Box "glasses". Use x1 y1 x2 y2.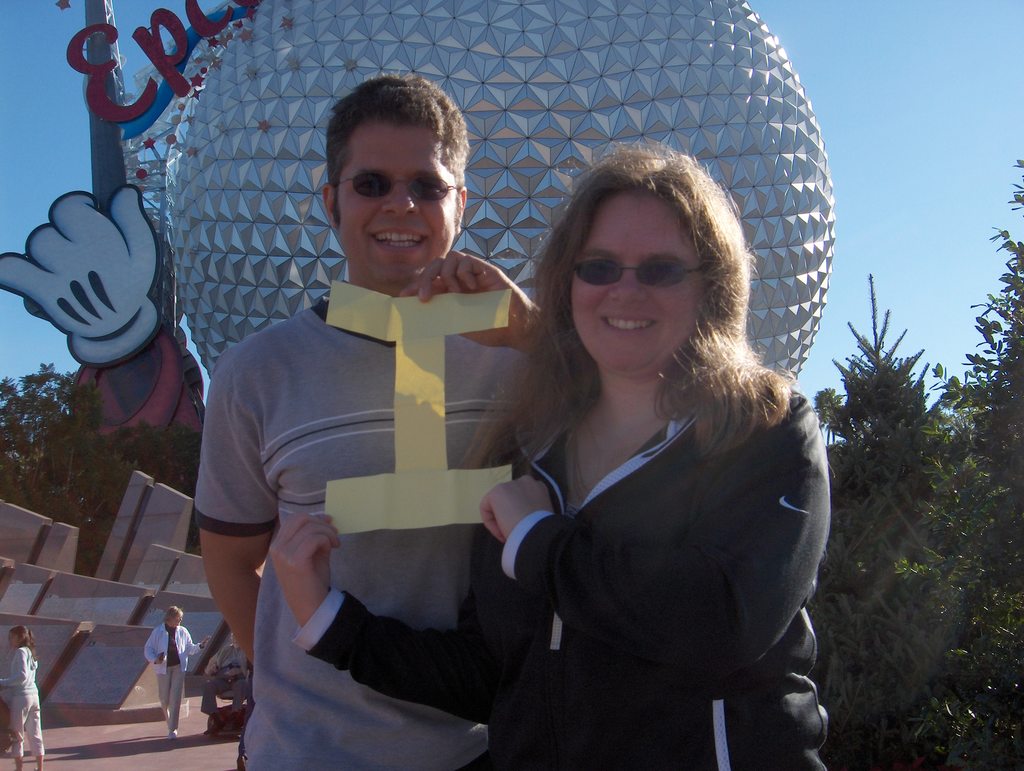
564 250 715 296.
